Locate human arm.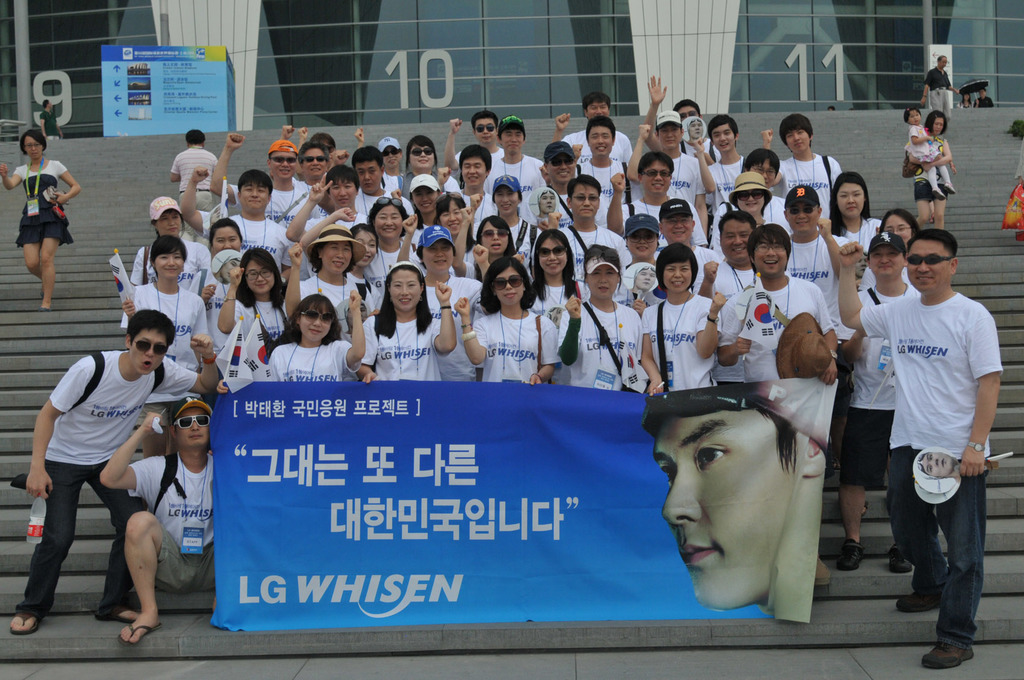
Bounding box: bbox(286, 245, 303, 318).
